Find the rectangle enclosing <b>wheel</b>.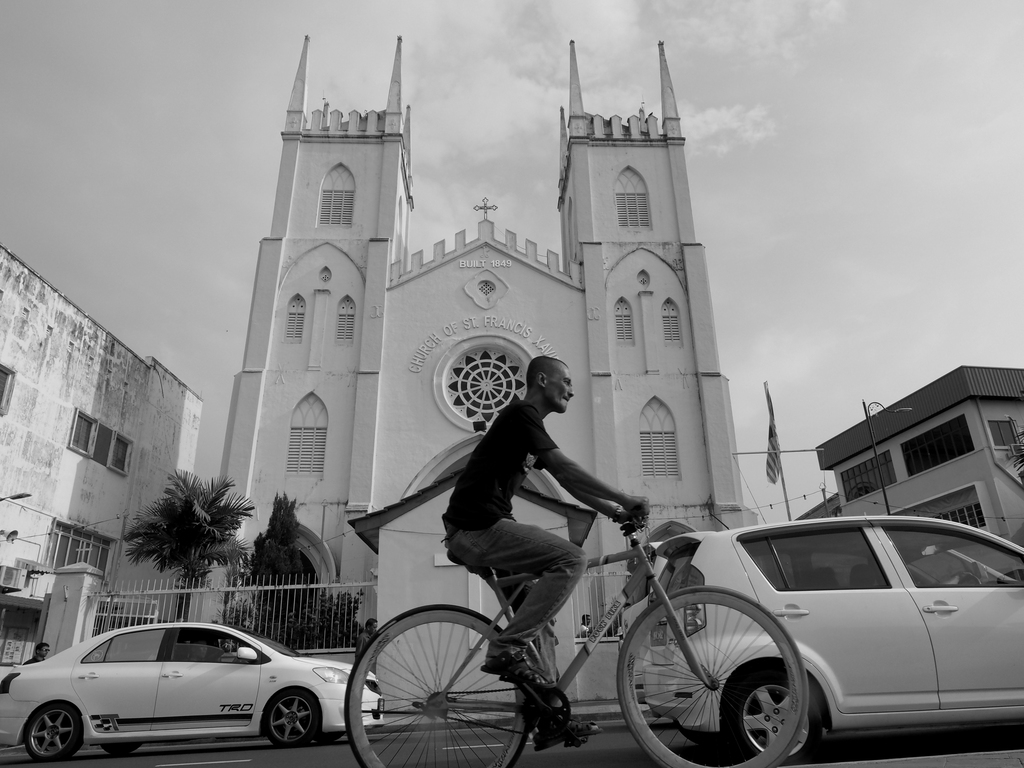
rect(266, 684, 323, 743).
